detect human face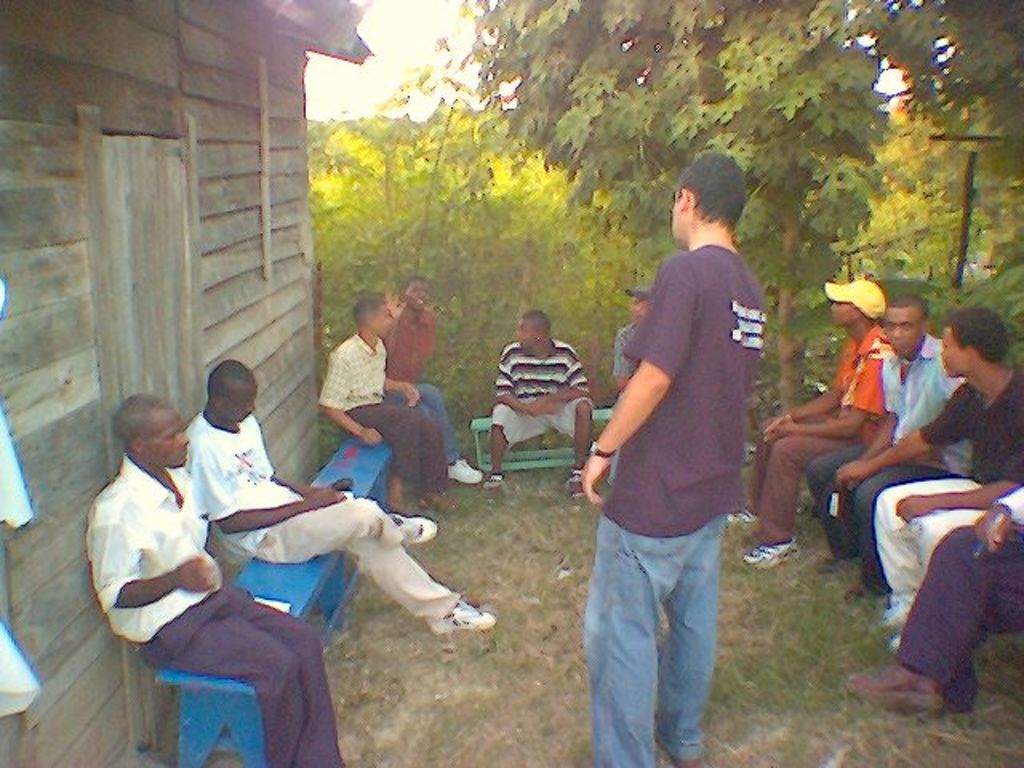
BBox(939, 328, 966, 374)
